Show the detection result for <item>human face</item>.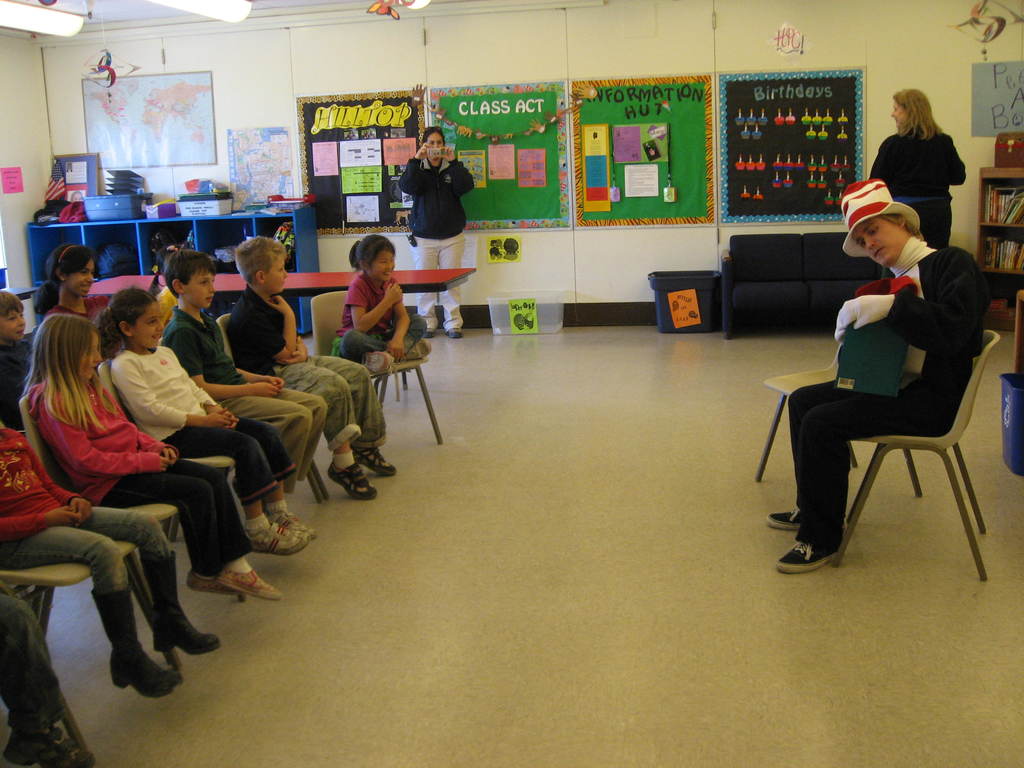
422 132 442 161.
